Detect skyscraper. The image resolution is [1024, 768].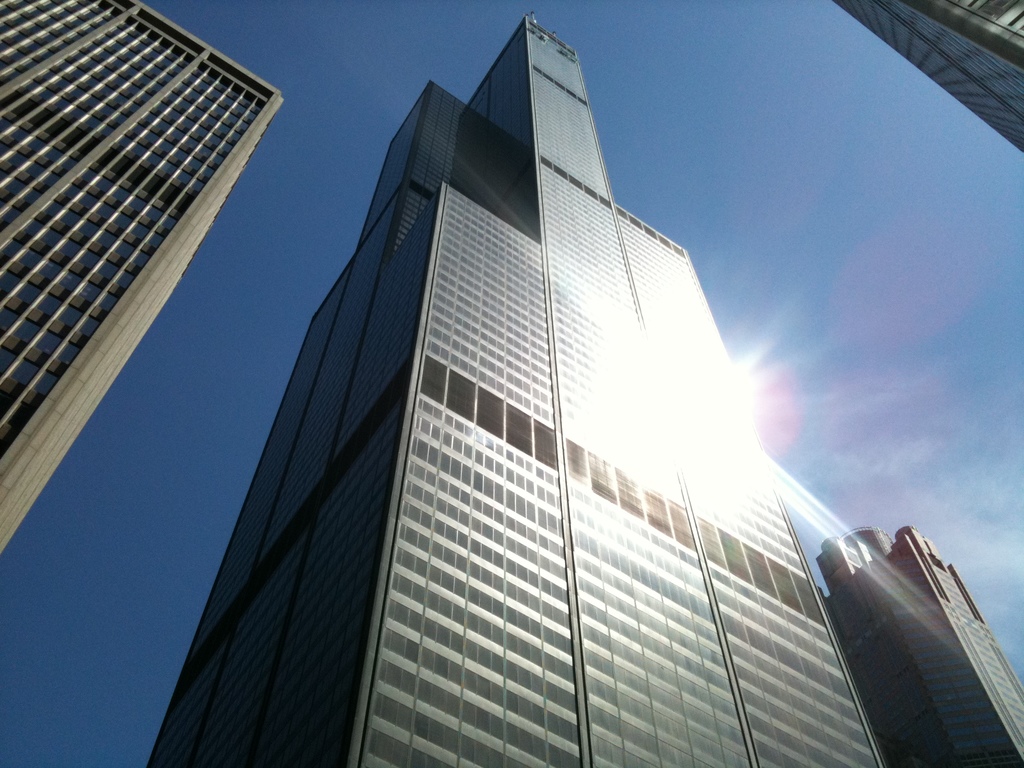
l=814, t=530, r=1023, b=767.
